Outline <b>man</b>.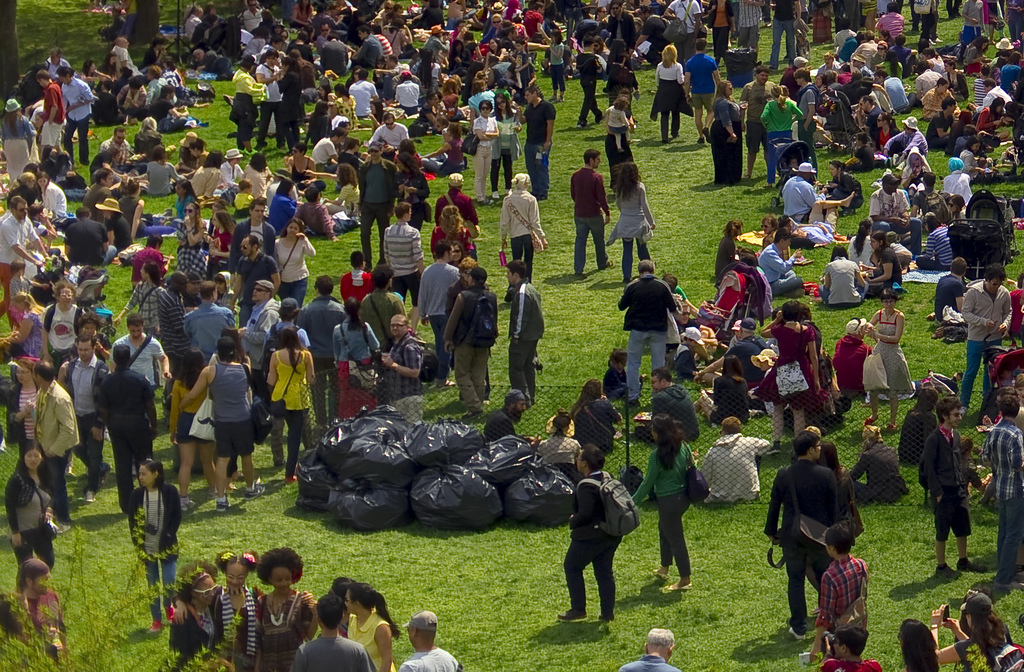
Outline: (left=375, top=311, right=426, bottom=404).
